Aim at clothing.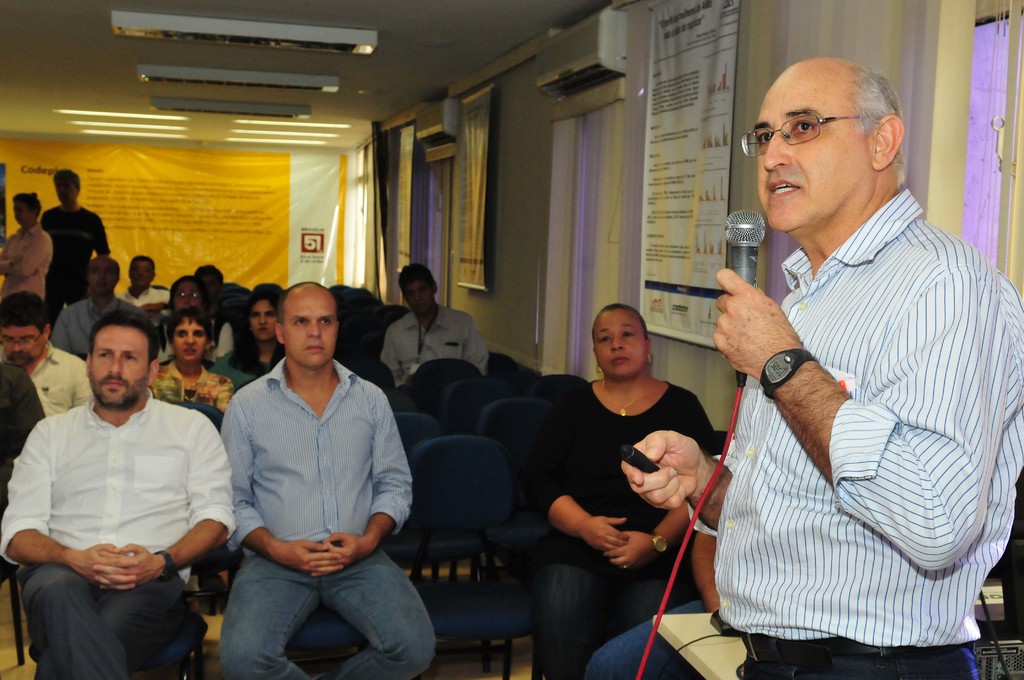
Aimed at bbox=[225, 356, 436, 679].
